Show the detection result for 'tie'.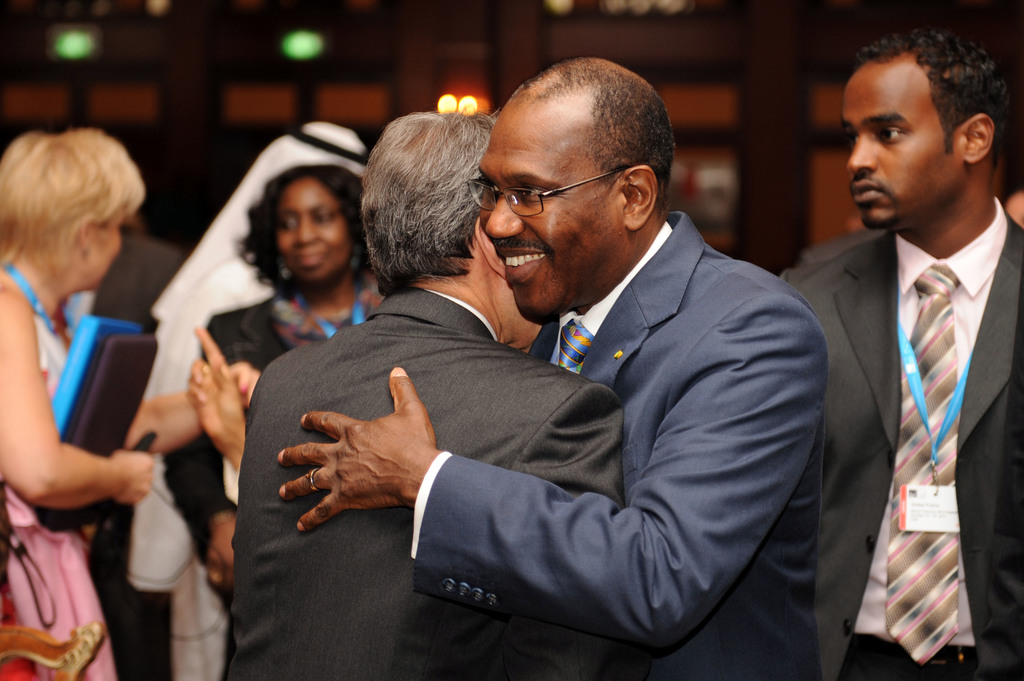
x1=882, y1=258, x2=959, y2=666.
